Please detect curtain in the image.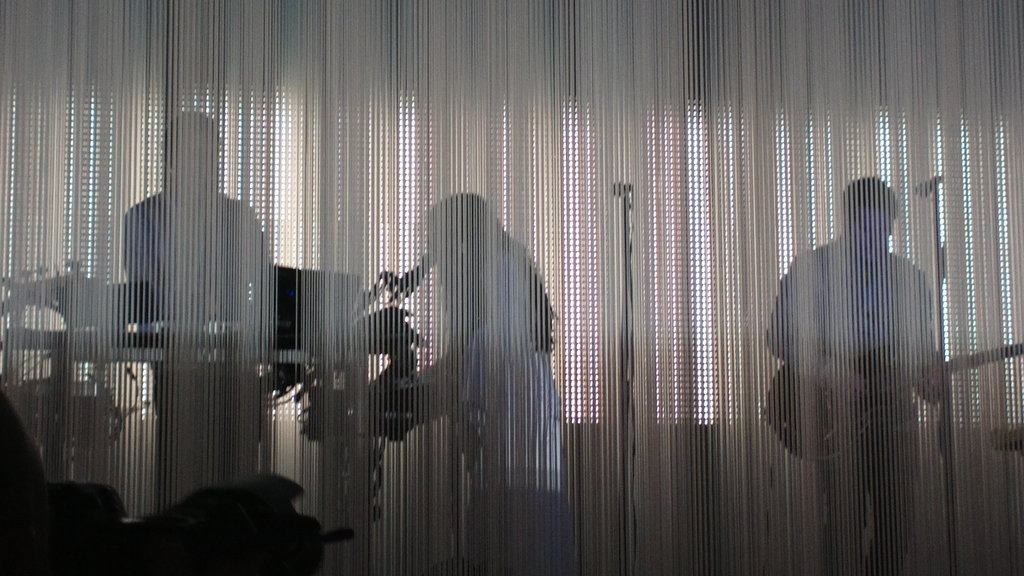
region(0, 0, 1023, 570).
